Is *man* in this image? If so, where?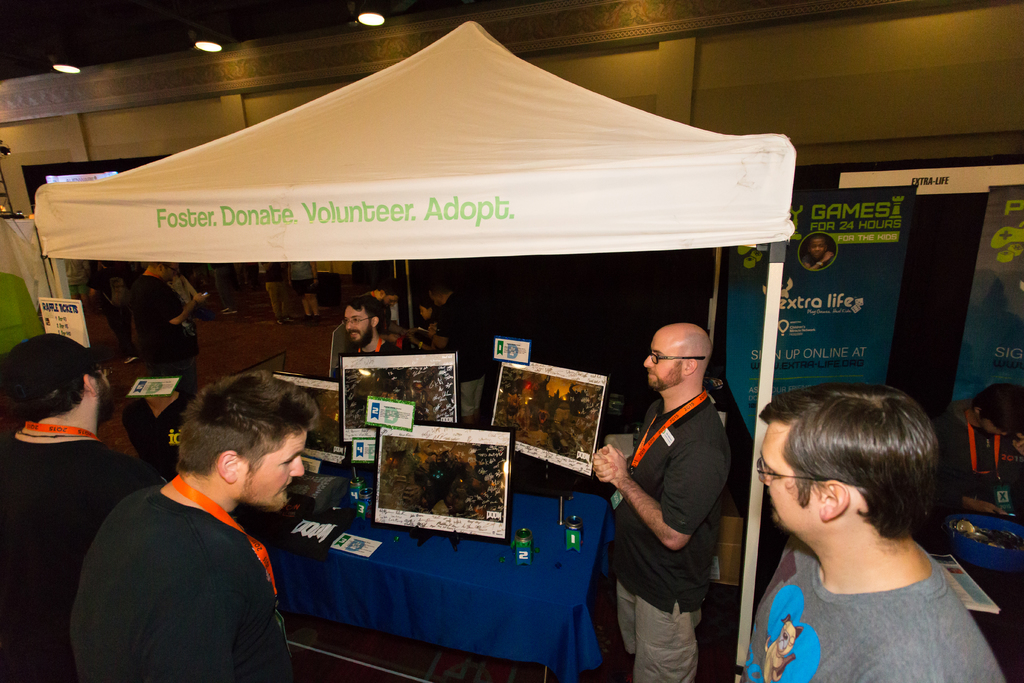
Yes, at rect(589, 321, 729, 682).
